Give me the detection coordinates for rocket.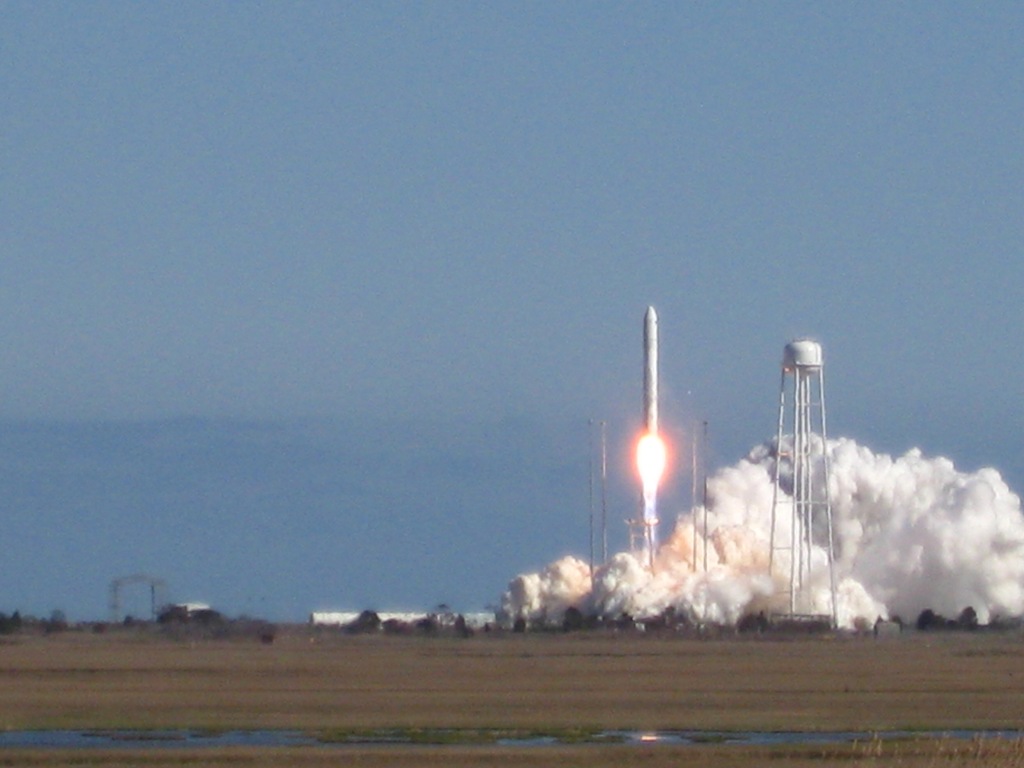
detection(644, 300, 658, 429).
